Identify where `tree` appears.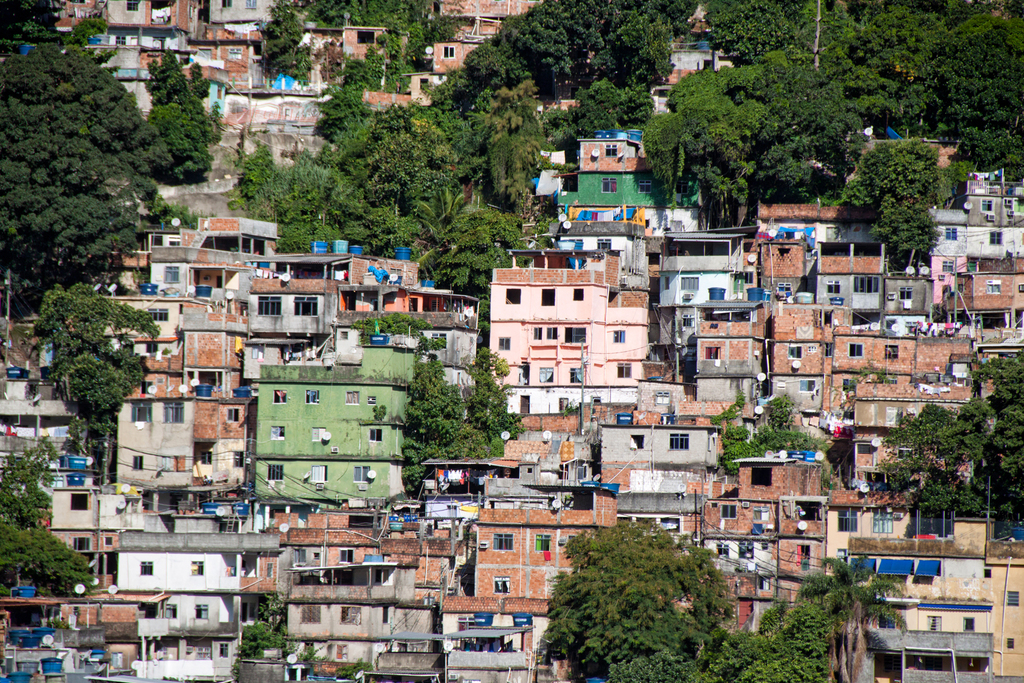
Appears at bbox=(224, 0, 671, 292).
